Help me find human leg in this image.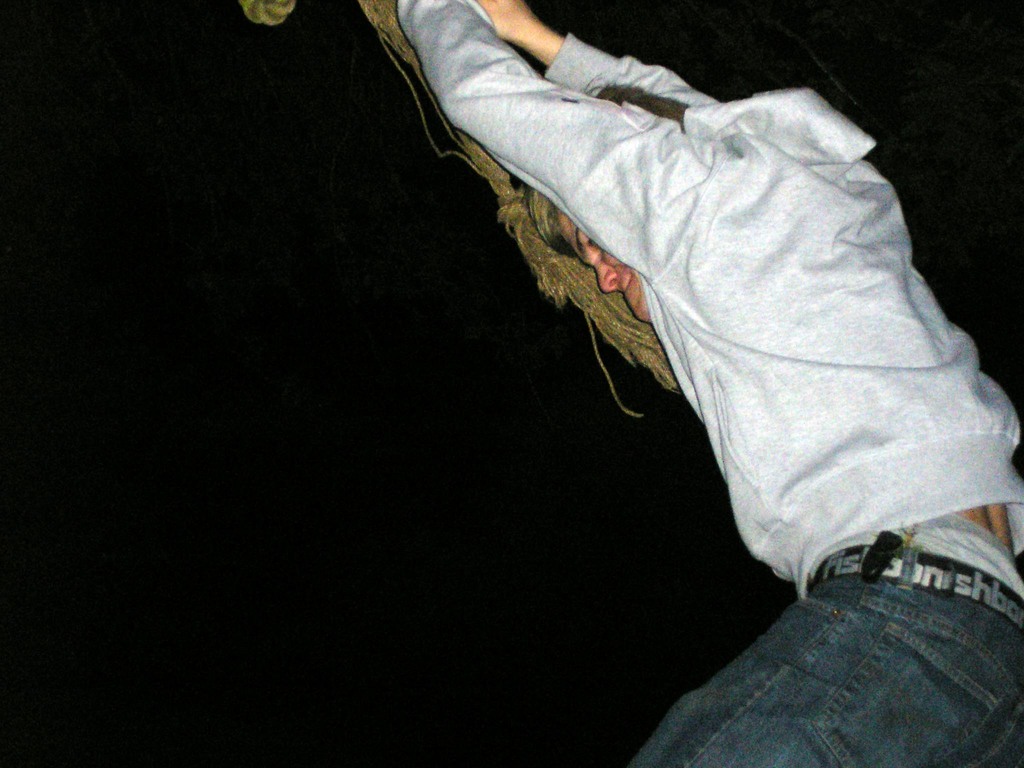
Found it: 629 589 1023 767.
